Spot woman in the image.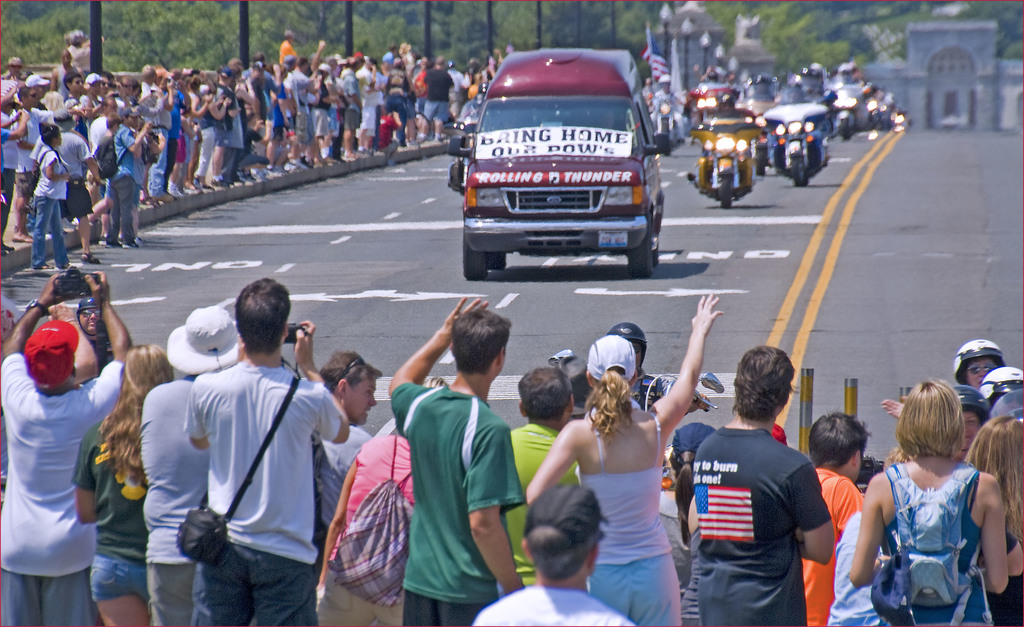
woman found at rect(655, 422, 719, 599).
